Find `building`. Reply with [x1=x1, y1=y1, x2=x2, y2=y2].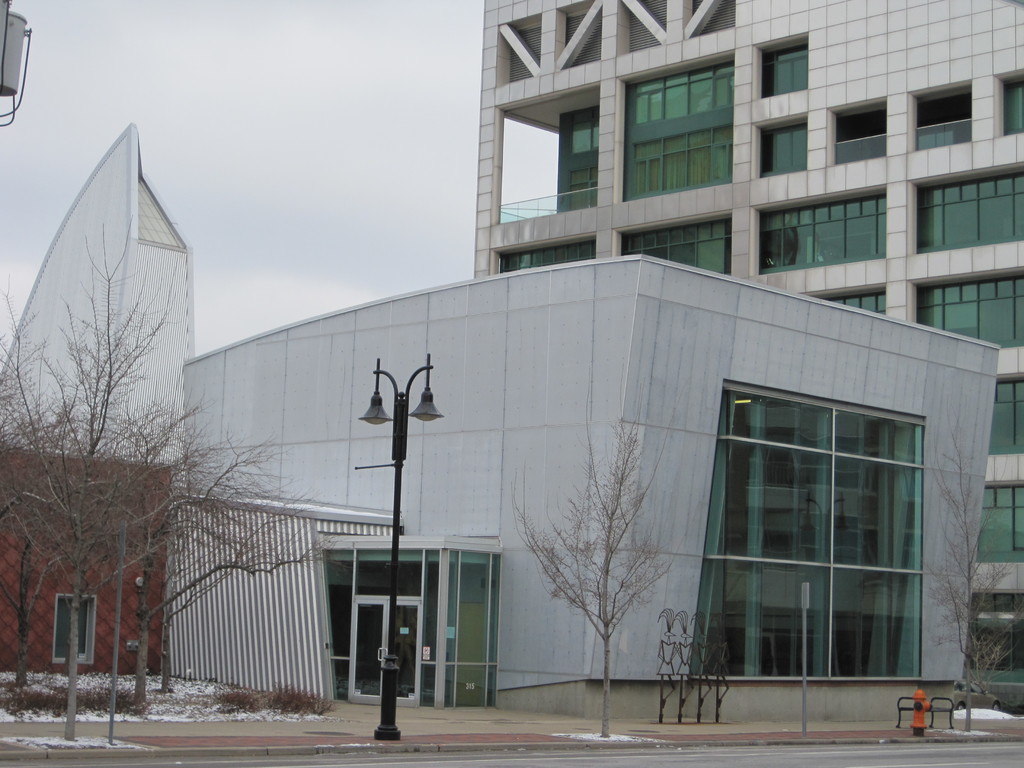
[x1=473, y1=0, x2=1023, y2=719].
